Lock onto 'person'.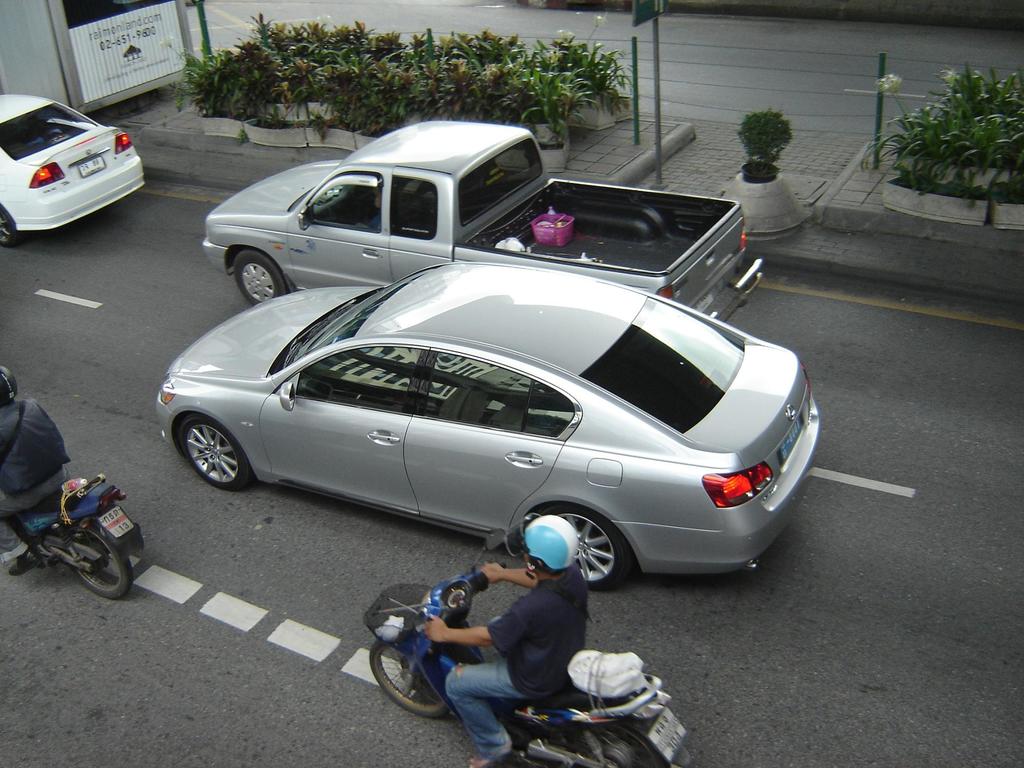
Locked: [0,367,68,561].
